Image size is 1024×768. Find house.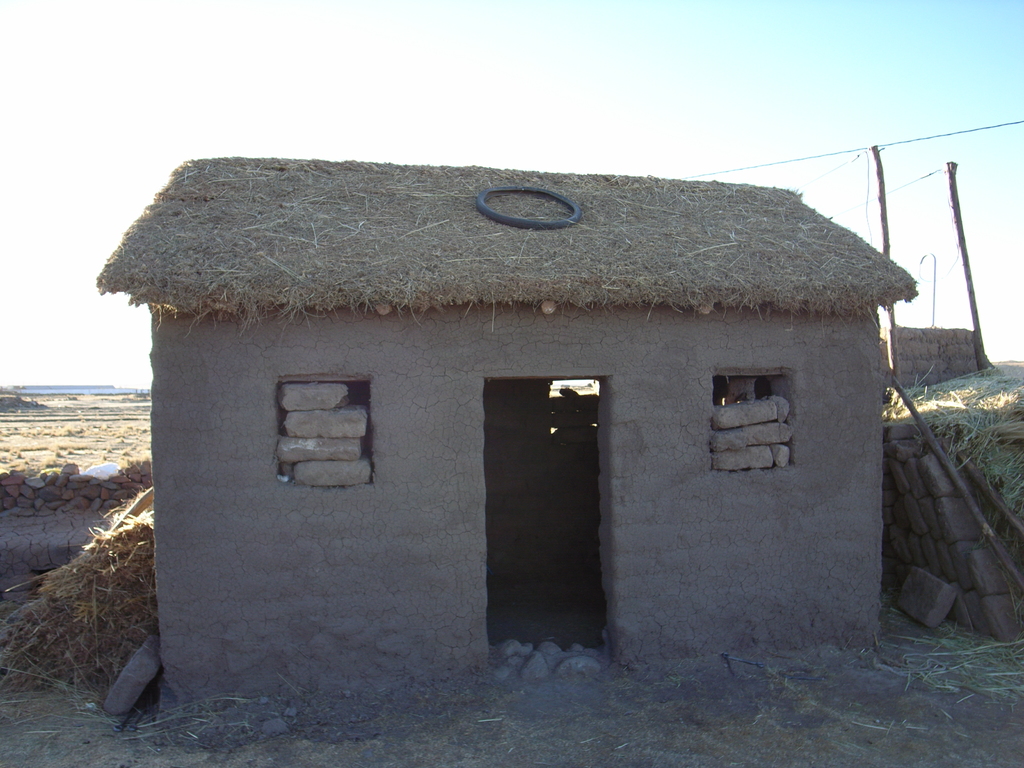
(left=56, top=94, right=993, bottom=673).
